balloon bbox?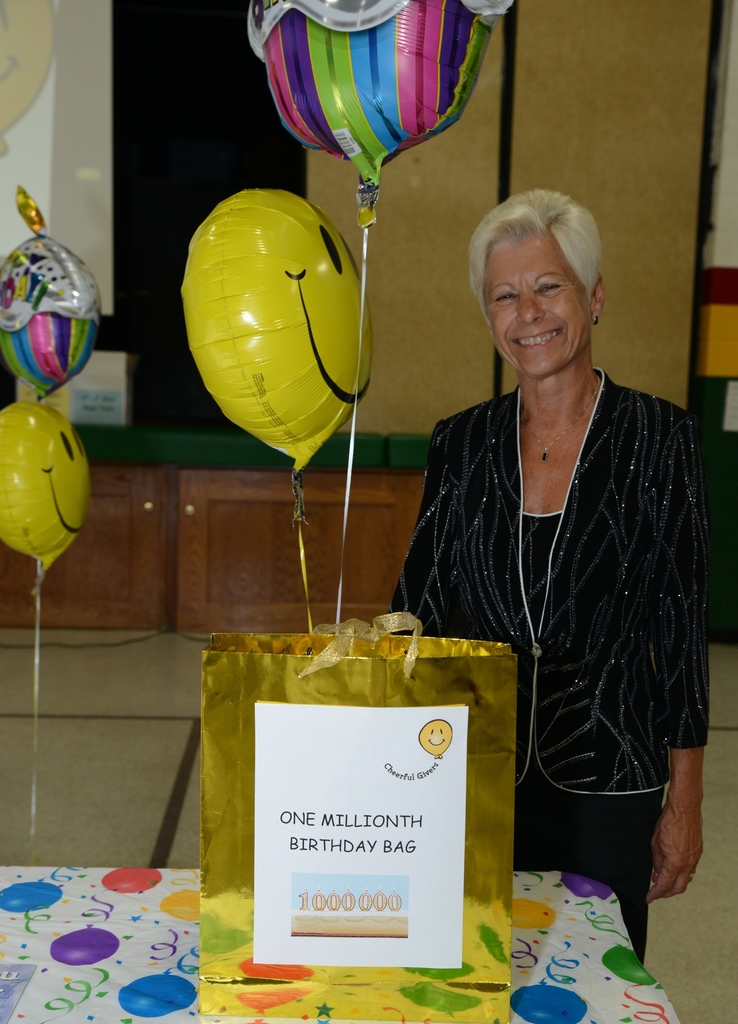
locate(0, 883, 57, 918)
